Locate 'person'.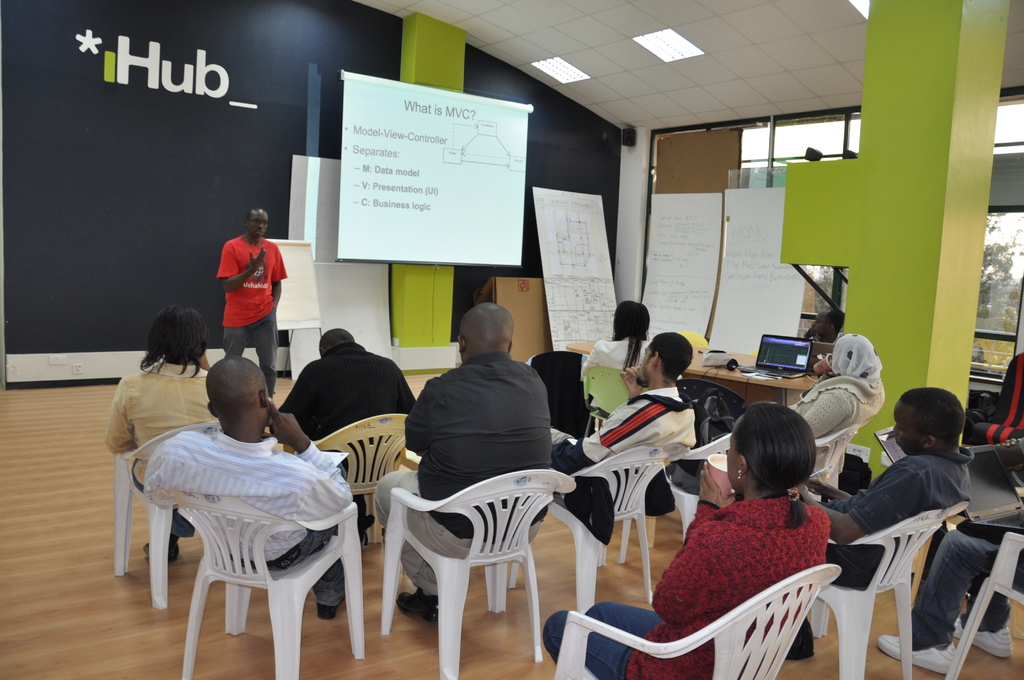
Bounding box: select_region(545, 328, 688, 534).
